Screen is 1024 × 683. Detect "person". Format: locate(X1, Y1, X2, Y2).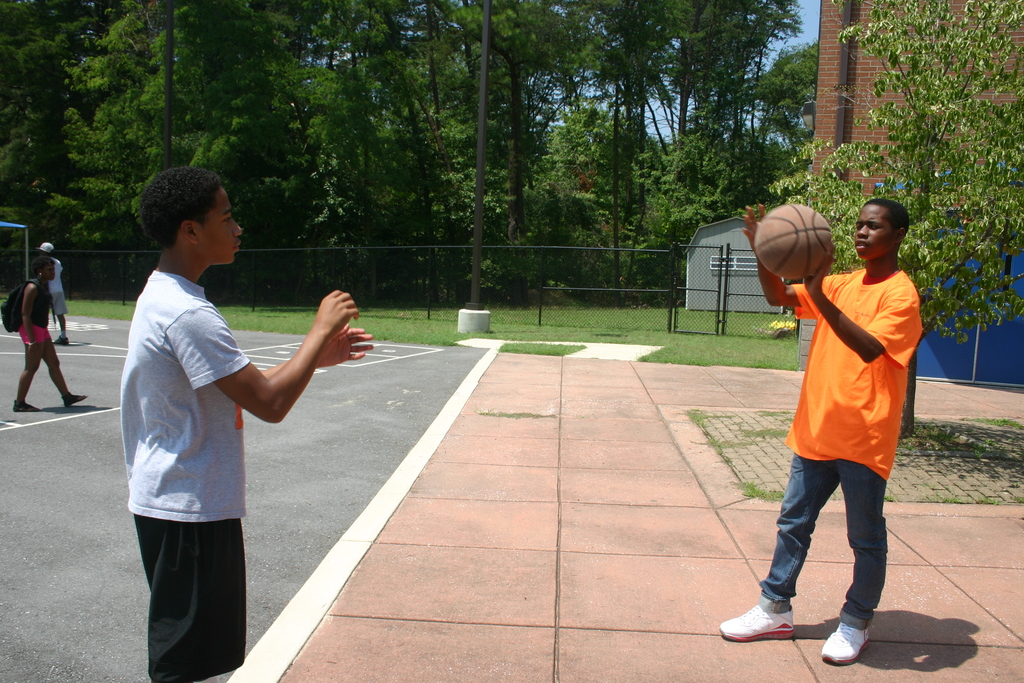
locate(14, 259, 85, 415).
